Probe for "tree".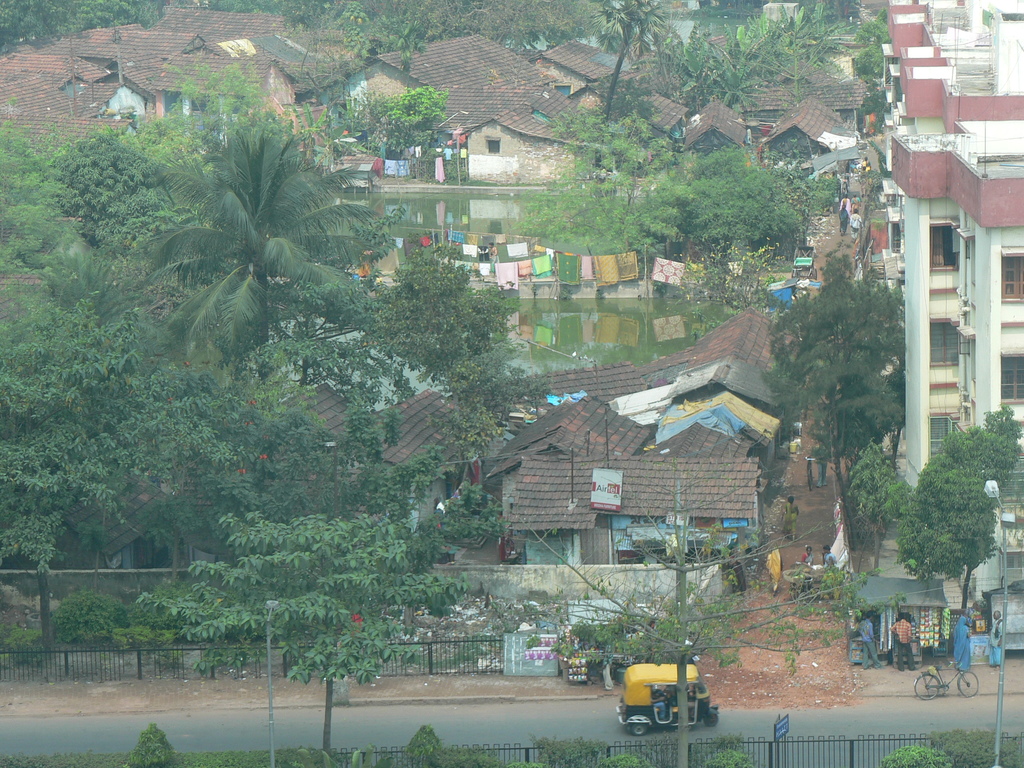
Probe result: <box>905,408,1023,618</box>.
